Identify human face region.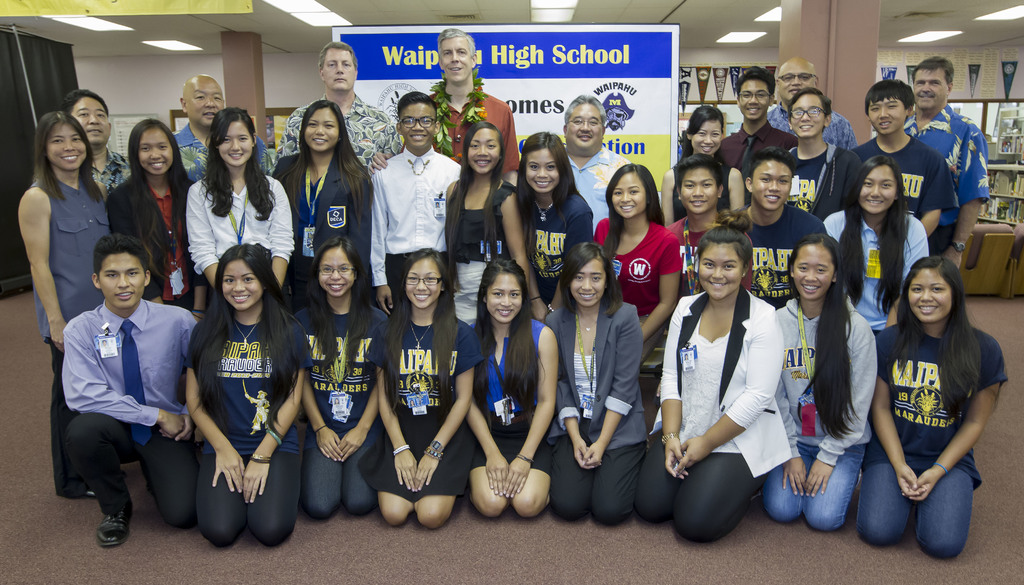
Region: <bbox>464, 127, 500, 173</bbox>.
